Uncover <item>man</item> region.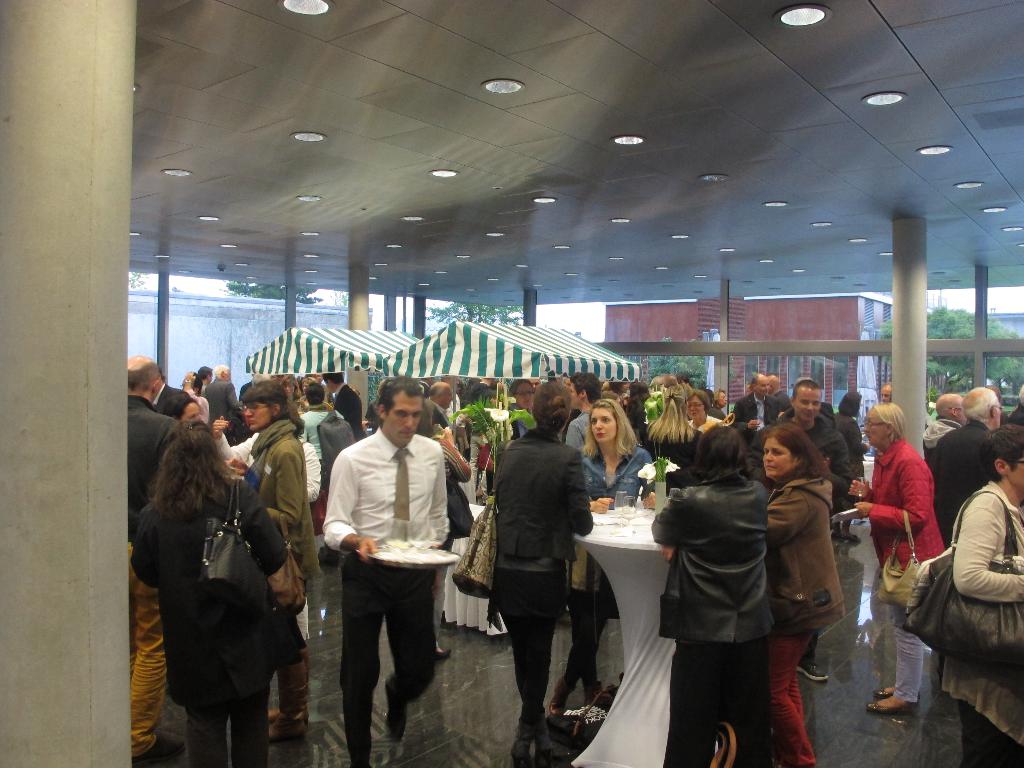
Uncovered: bbox=[736, 373, 781, 445].
